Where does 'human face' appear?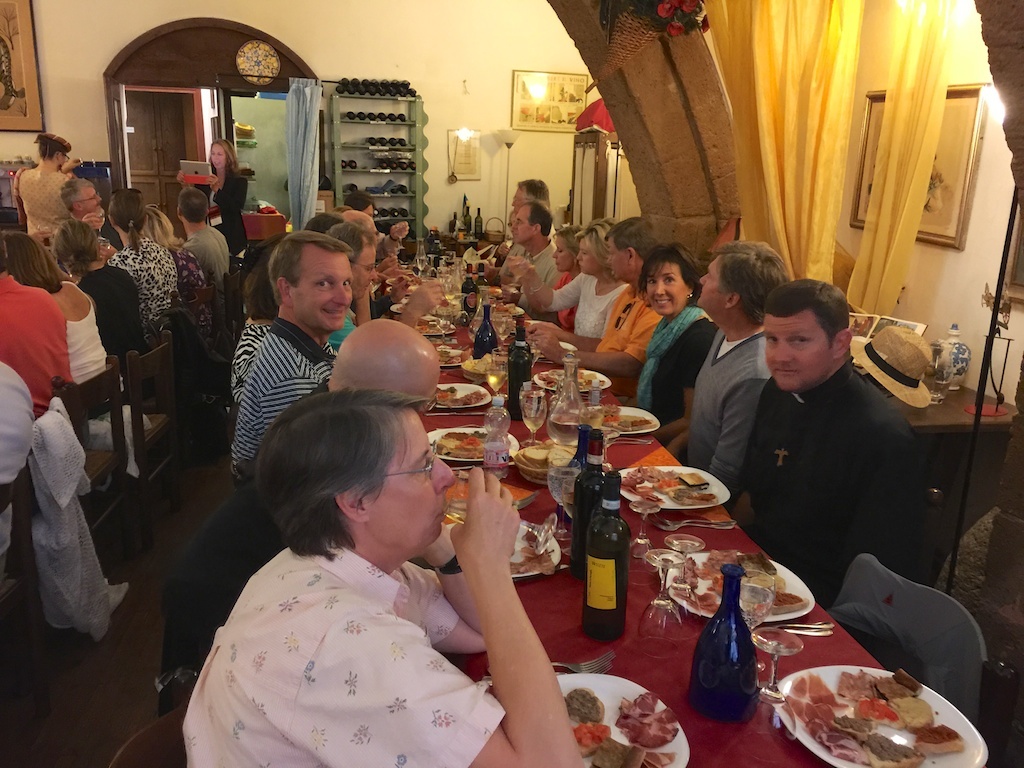
Appears at {"x1": 550, "y1": 235, "x2": 574, "y2": 272}.
